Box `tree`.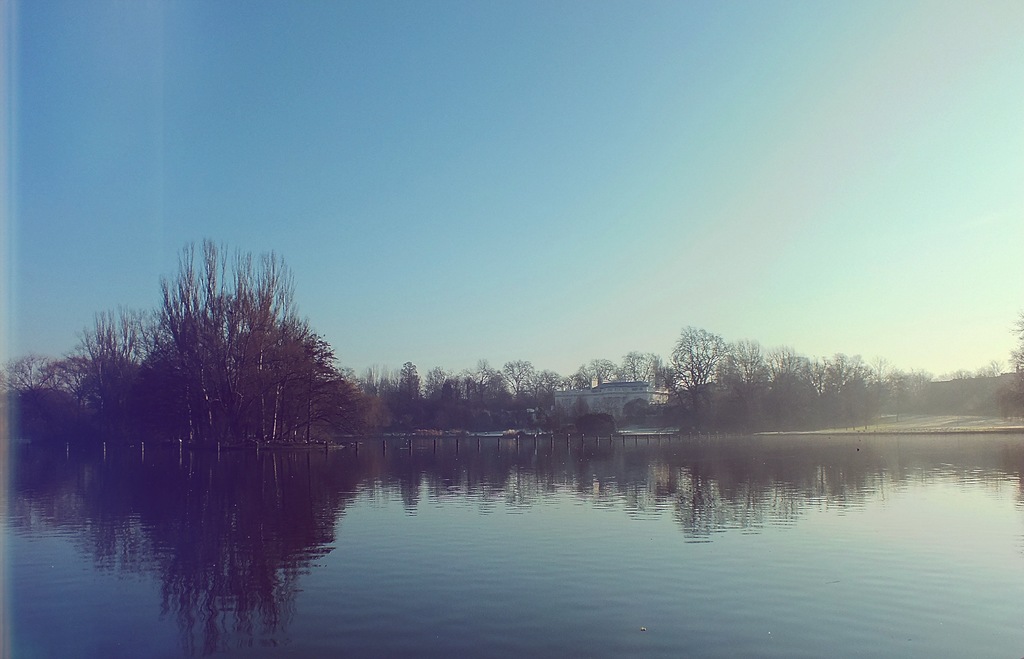
x1=831, y1=354, x2=845, y2=399.
